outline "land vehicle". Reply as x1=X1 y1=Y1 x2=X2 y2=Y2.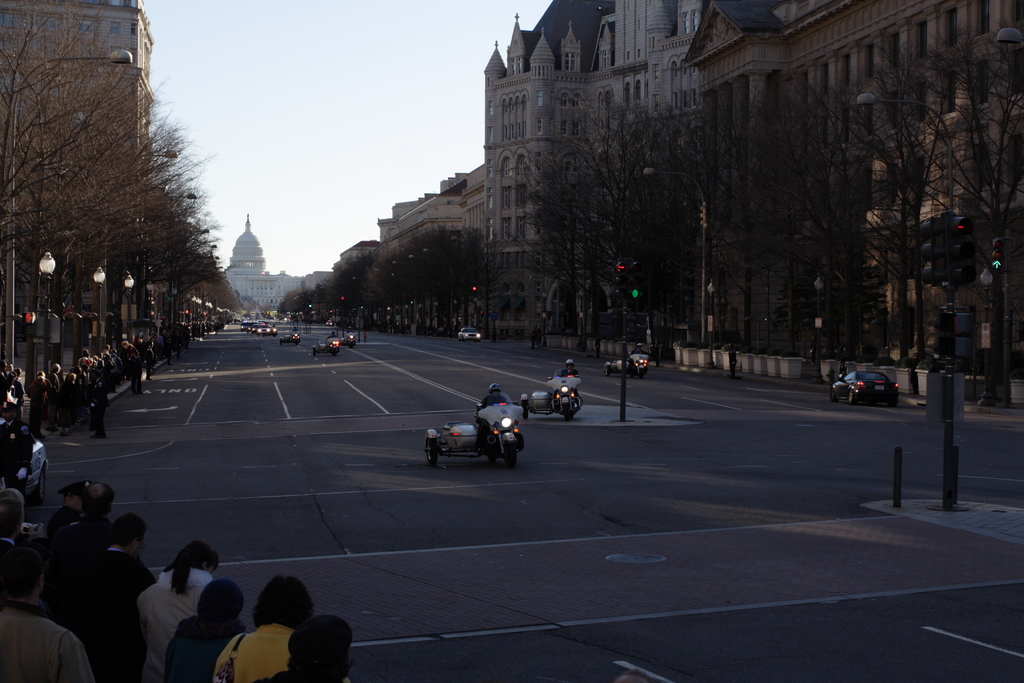
x1=315 y1=336 x2=336 y2=352.
